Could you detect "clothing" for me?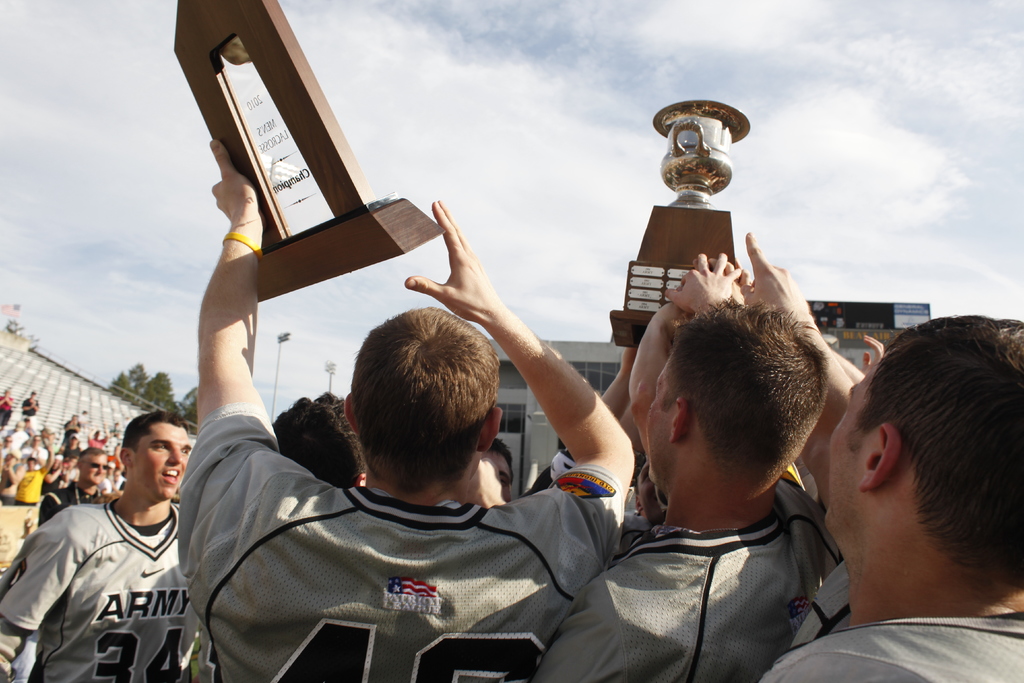
Detection result: <bbox>15, 470, 42, 504</bbox>.
